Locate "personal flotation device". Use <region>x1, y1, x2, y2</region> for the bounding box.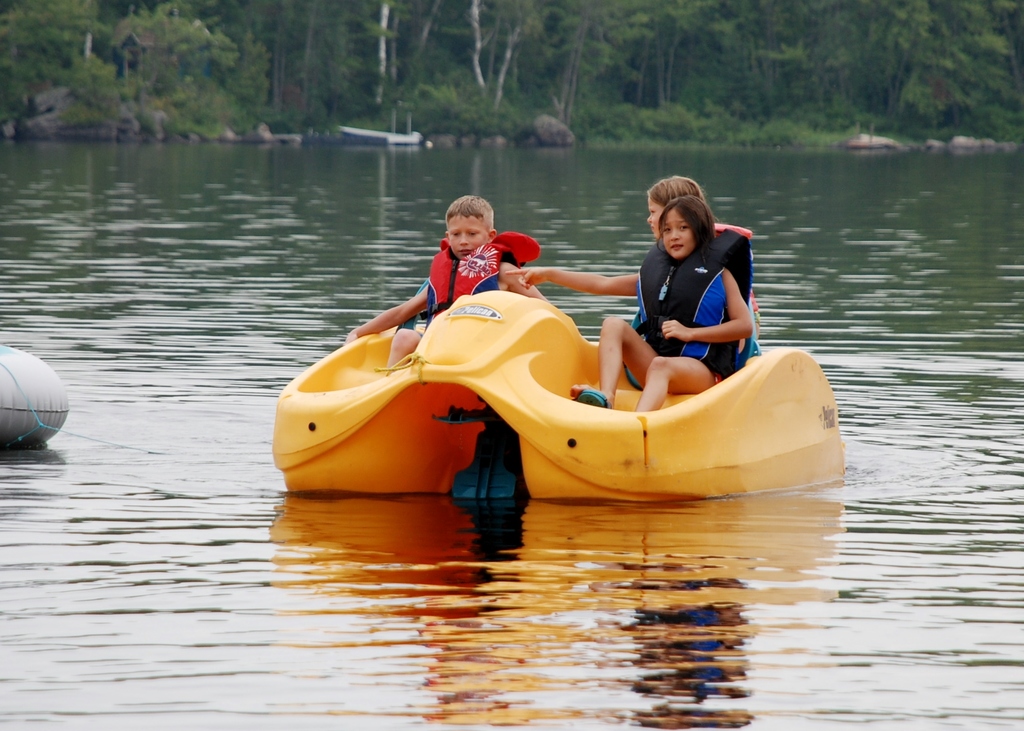
<region>416, 230, 542, 338</region>.
